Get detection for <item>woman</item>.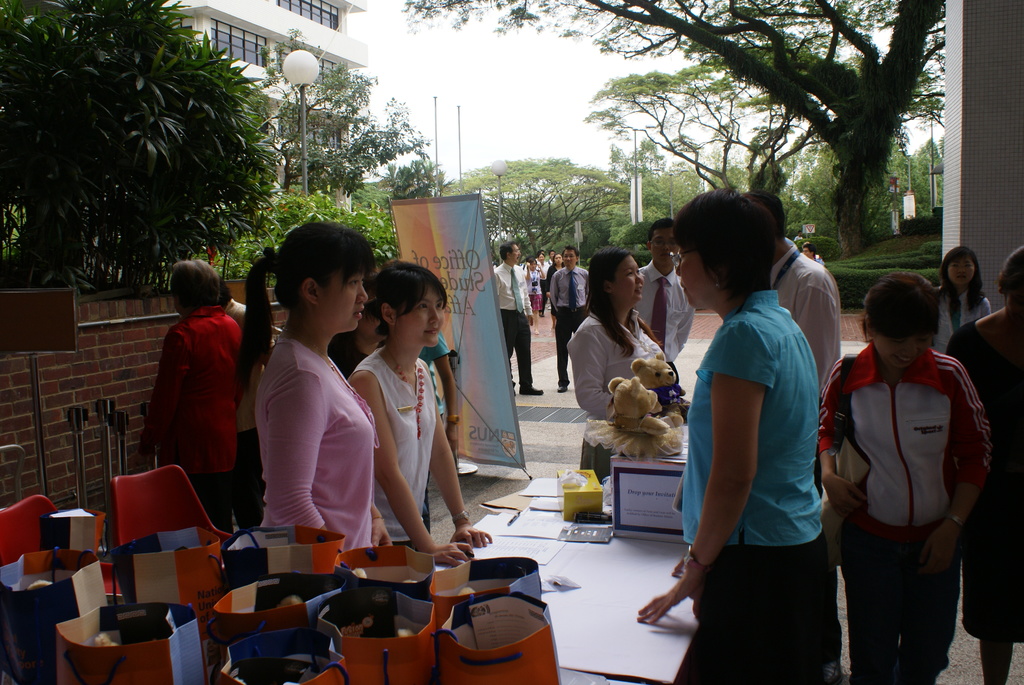
Detection: left=346, top=256, right=490, bottom=563.
